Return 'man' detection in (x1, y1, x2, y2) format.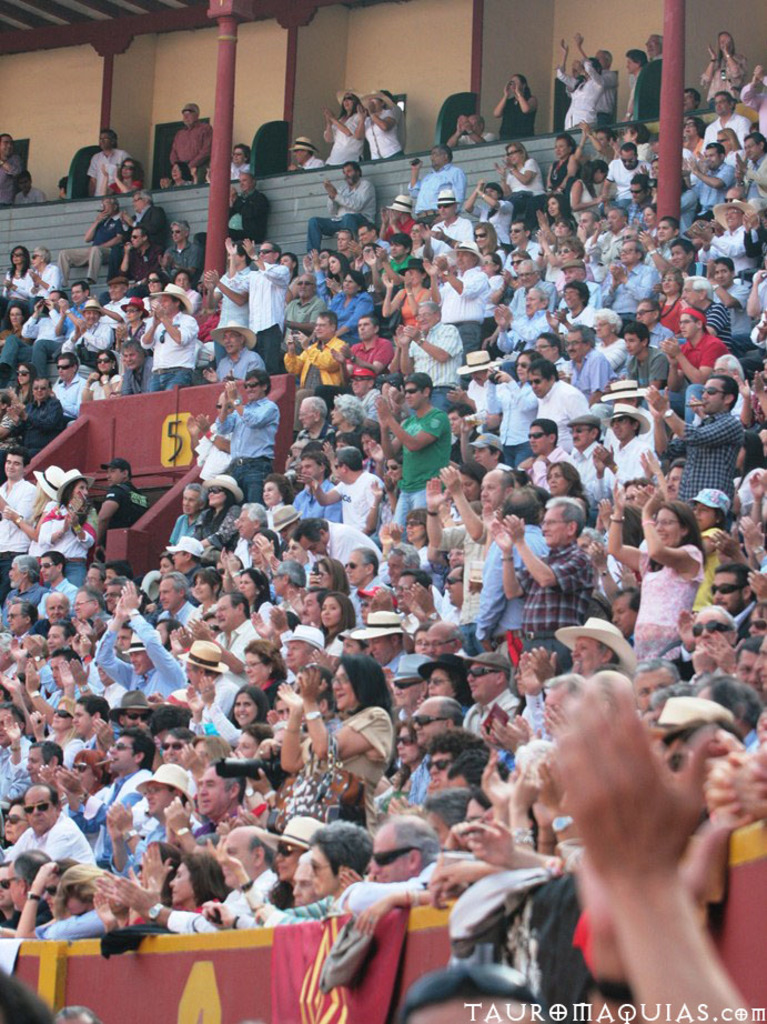
(703, 88, 747, 145).
